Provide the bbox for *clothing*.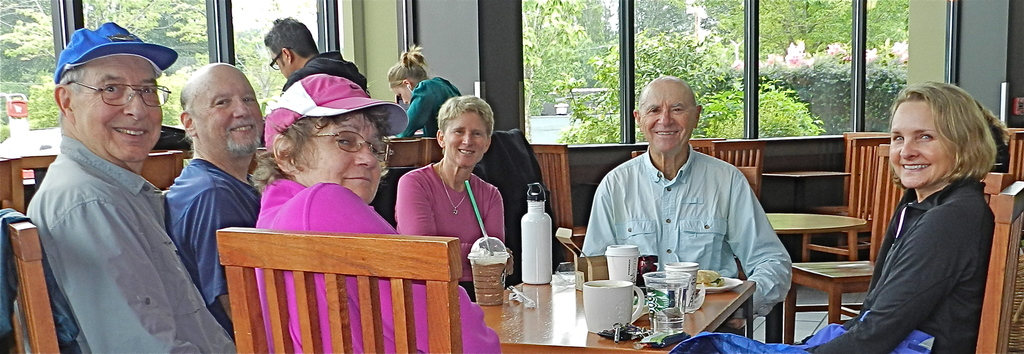
locate(280, 51, 369, 90).
